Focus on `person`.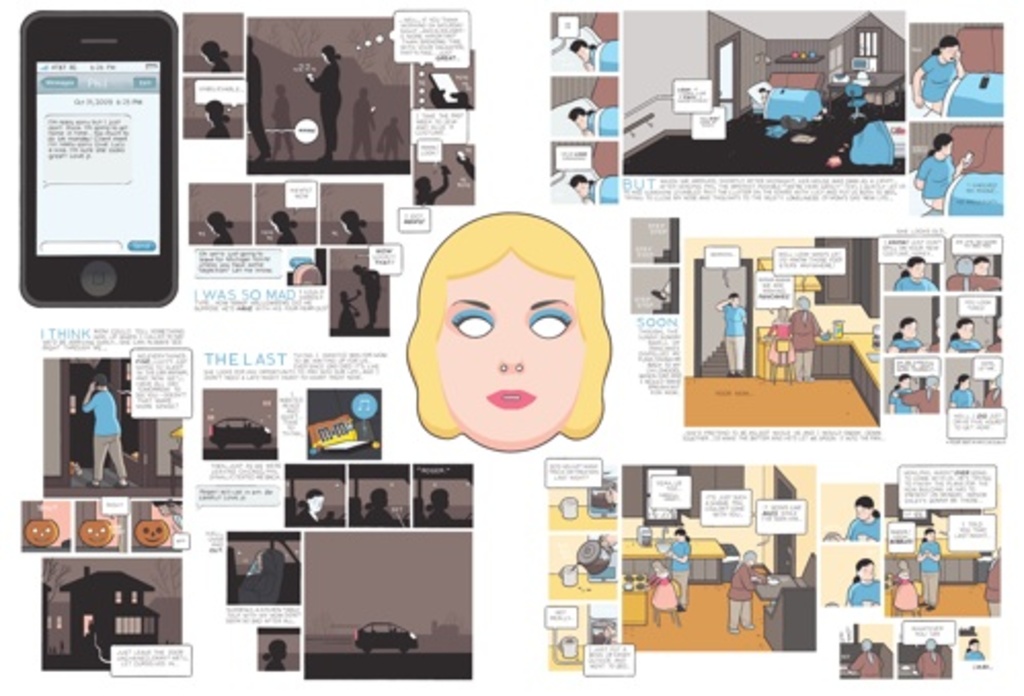
Focused at x1=841 y1=554 x2=887 y2=616.
